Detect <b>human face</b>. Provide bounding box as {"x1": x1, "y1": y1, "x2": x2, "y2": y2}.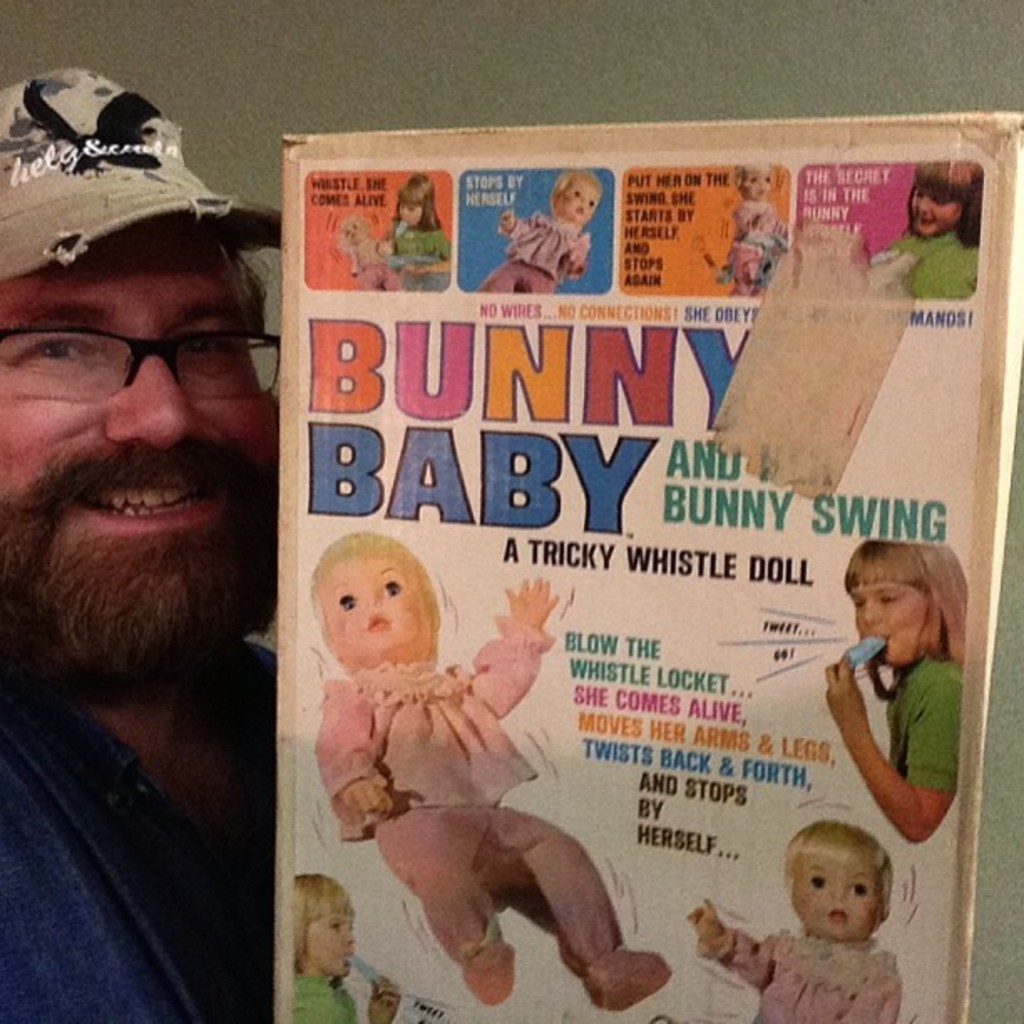
{"x1": 323, "y1": 556, "x2": 427, "y2": 653}.
